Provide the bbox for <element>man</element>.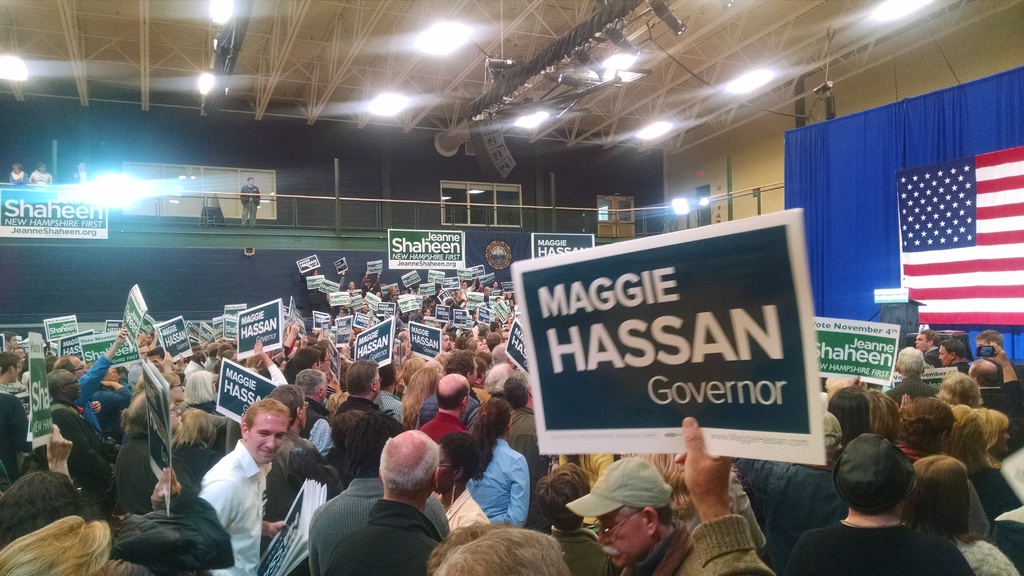
[x1=438, y1=332, x2=451, y2=354].
